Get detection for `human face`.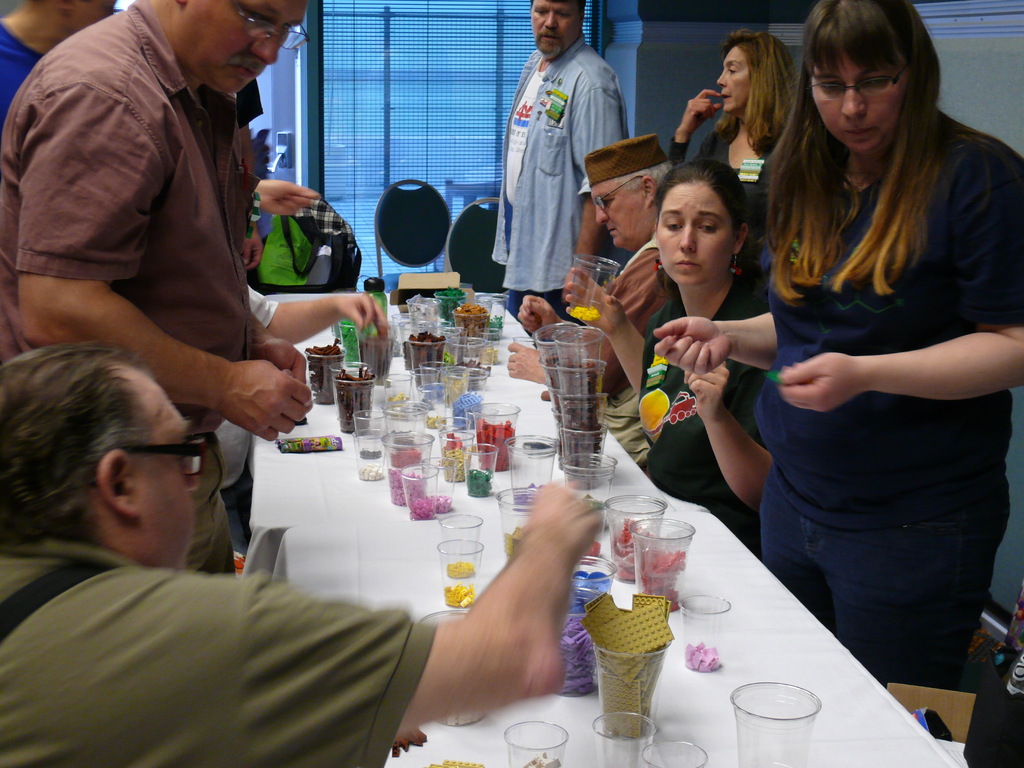
Detection: 531:0:584:54.
